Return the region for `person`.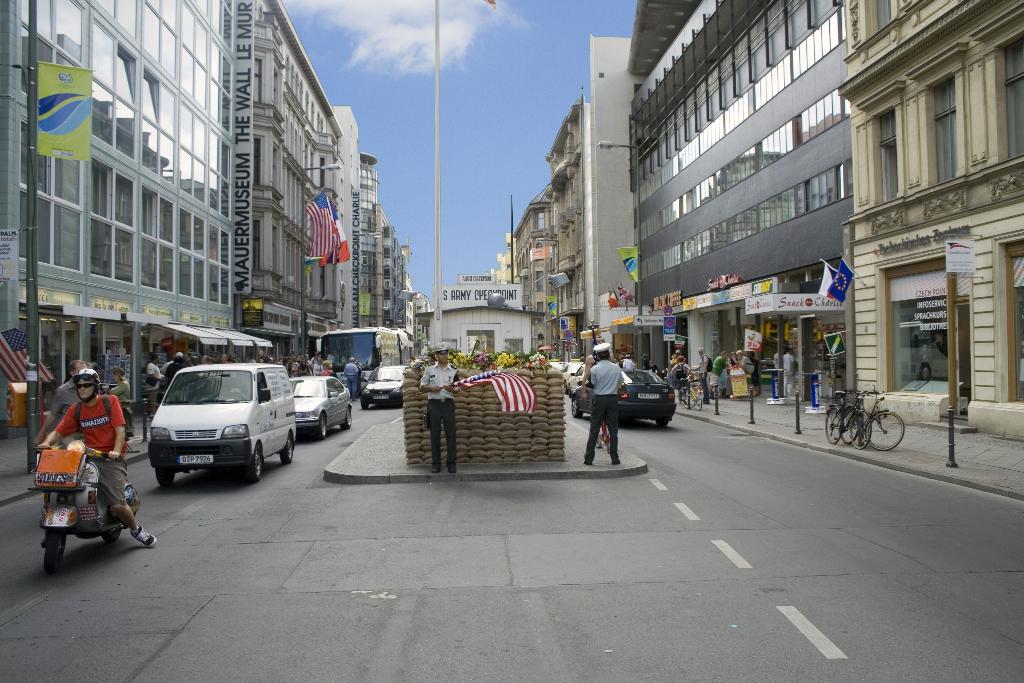
781:347:794:394.
